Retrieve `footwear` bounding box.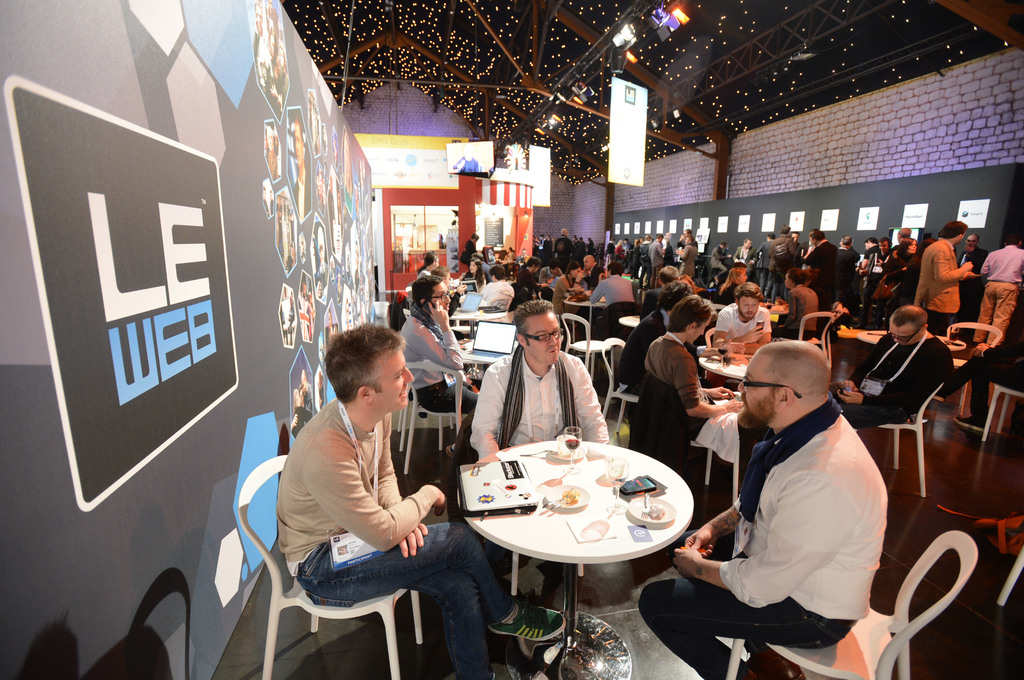
Bounding box: [x1=746, y1=644, x2=807, y2=679].
